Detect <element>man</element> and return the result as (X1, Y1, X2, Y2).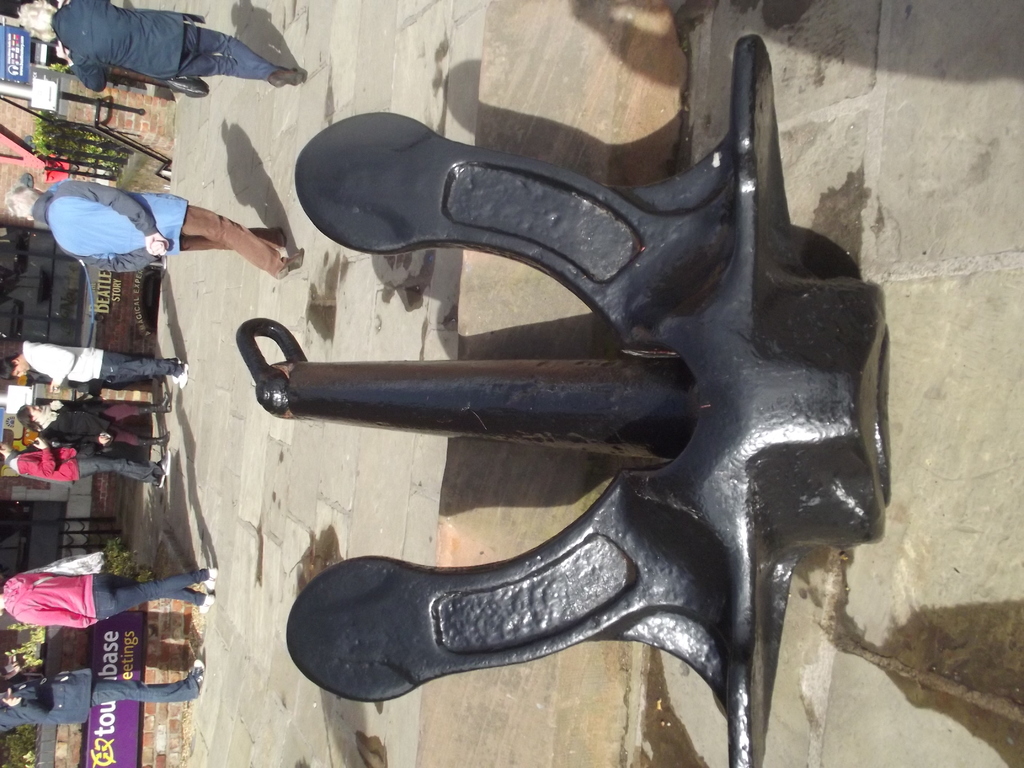
(0, 342, 186, 390).
